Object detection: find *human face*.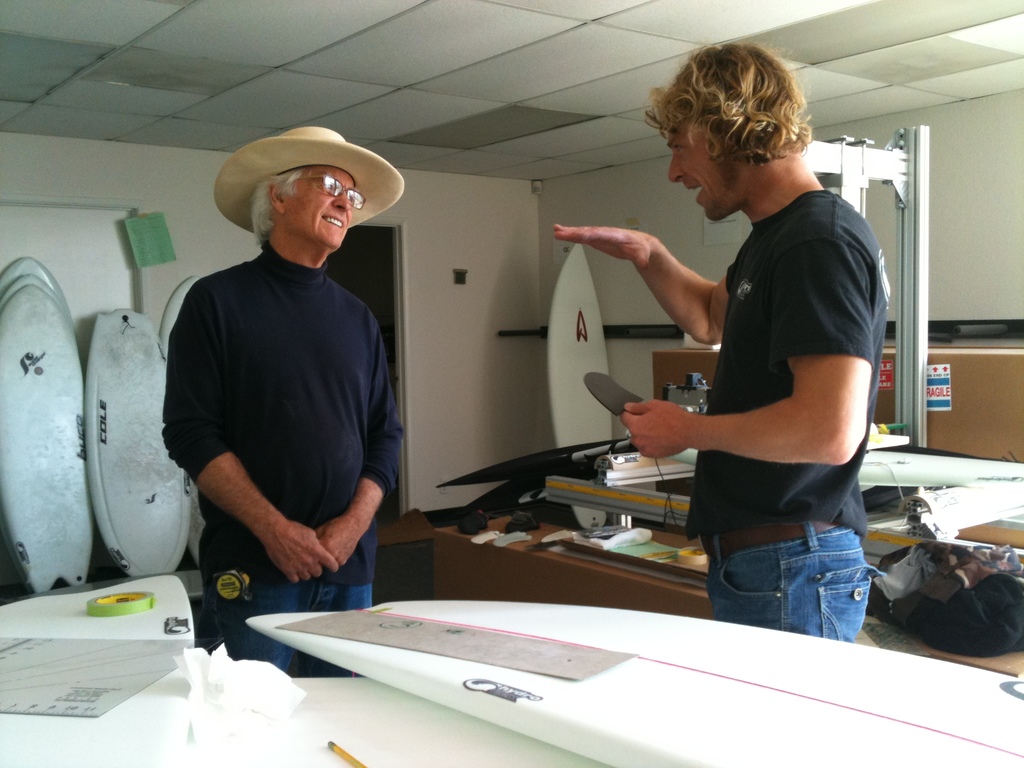
BBox(665, 126, 744, 217).
